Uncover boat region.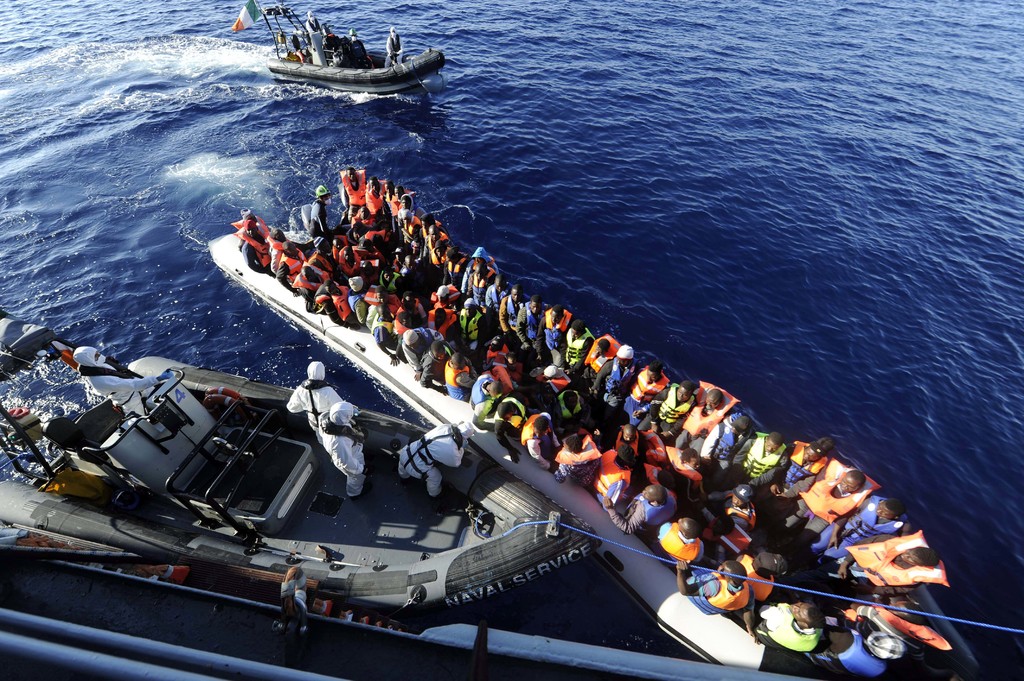
Uncovered: 0, 304, 596, 619.
